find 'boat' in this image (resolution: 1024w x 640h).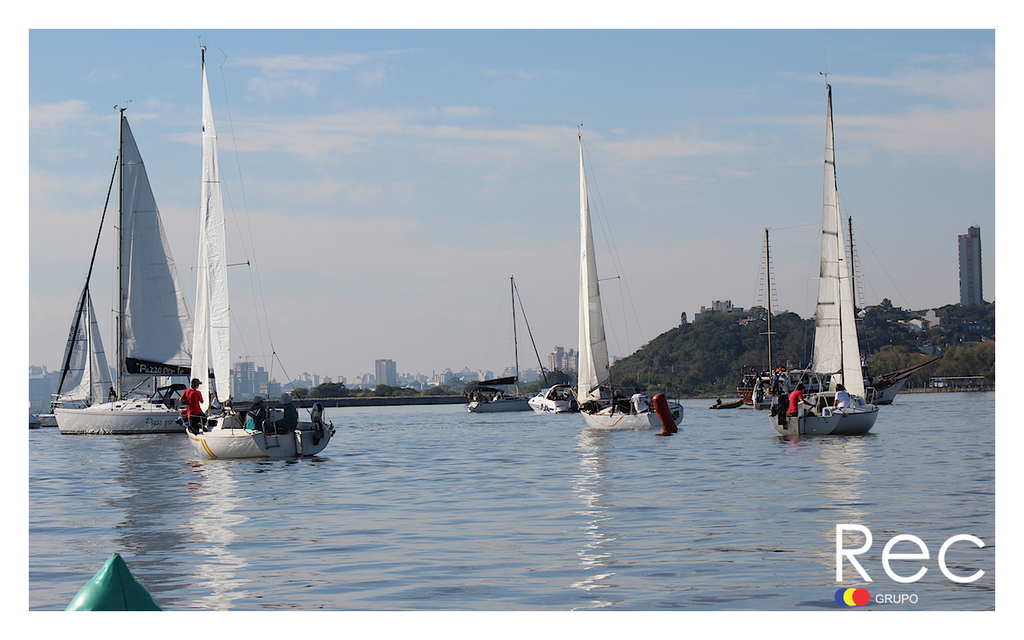
181 34 343 463.
